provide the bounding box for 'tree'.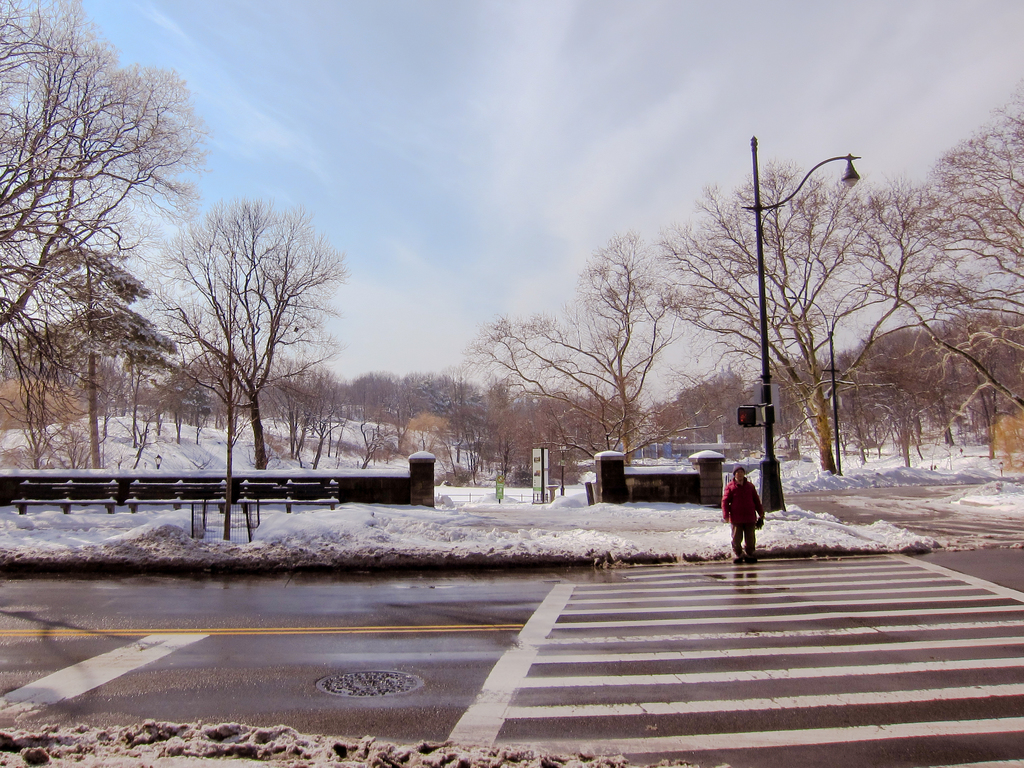
(657,156,968,481).
